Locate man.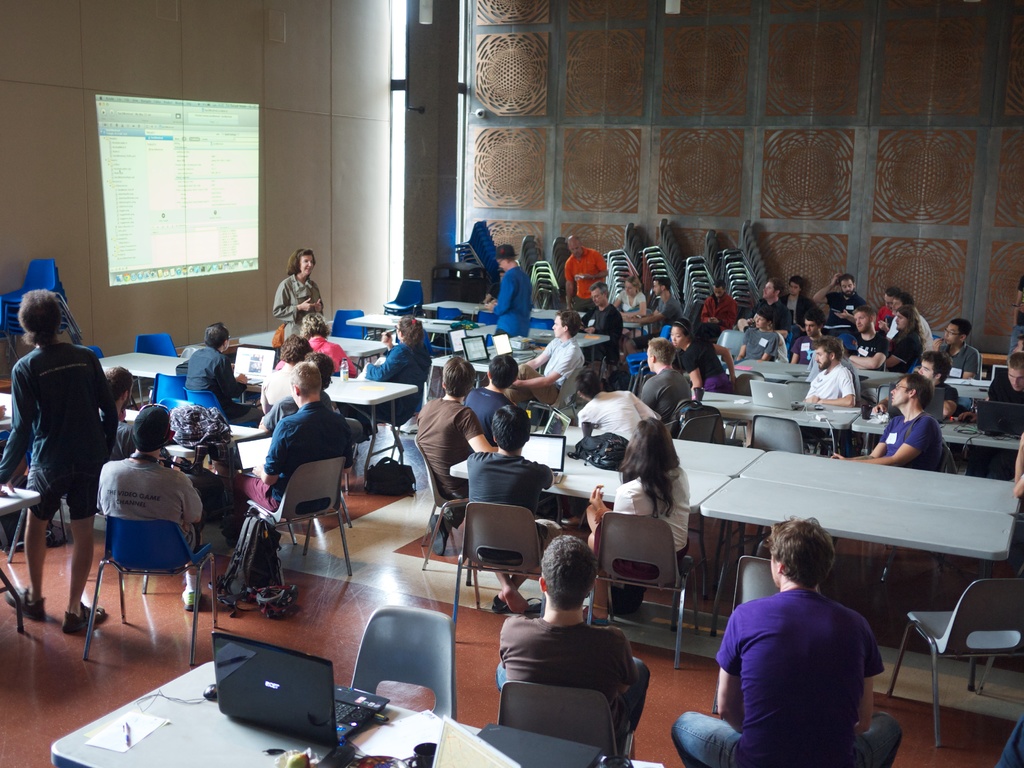
Bounding box: 219 362 351 542.
